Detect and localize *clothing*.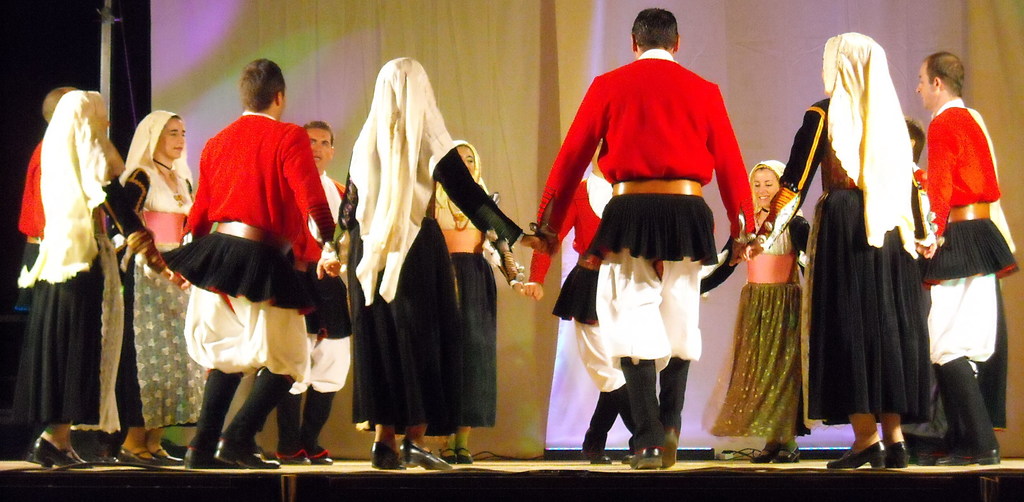
Localized at box=[527, 42, 762, 442].
